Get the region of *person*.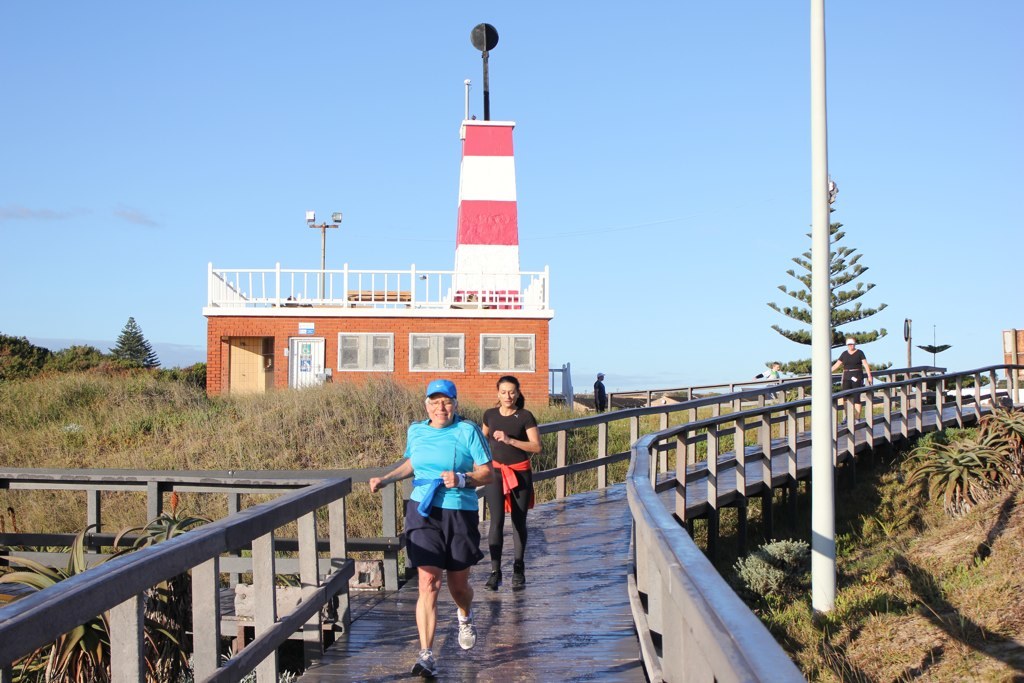
<bbox>831, 335, 876, 425</bbox>.
